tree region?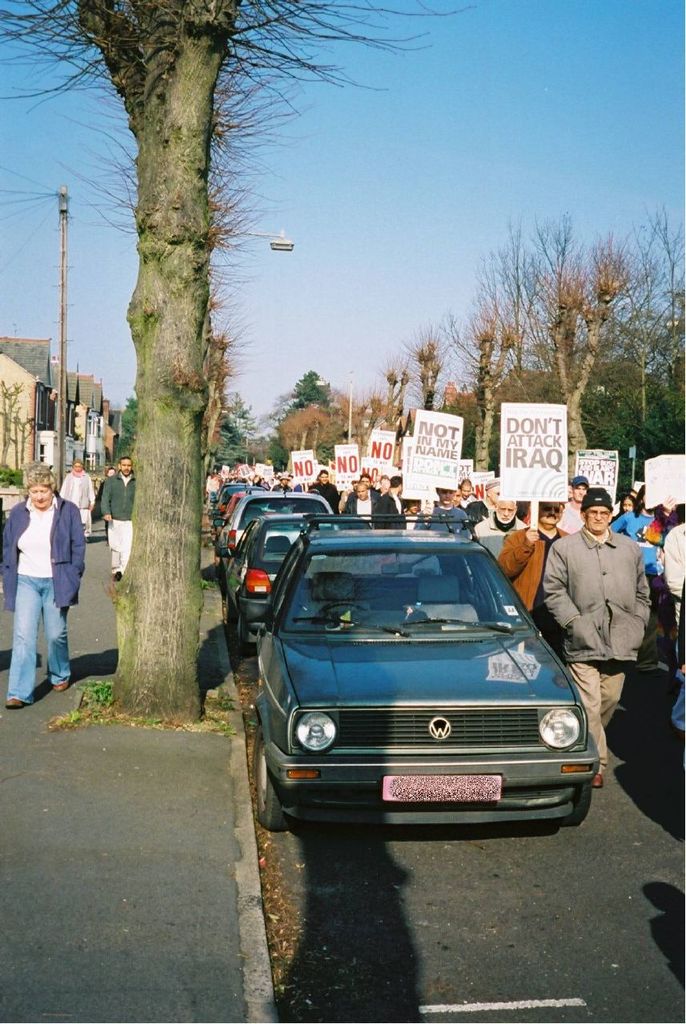
331 402 372 466
